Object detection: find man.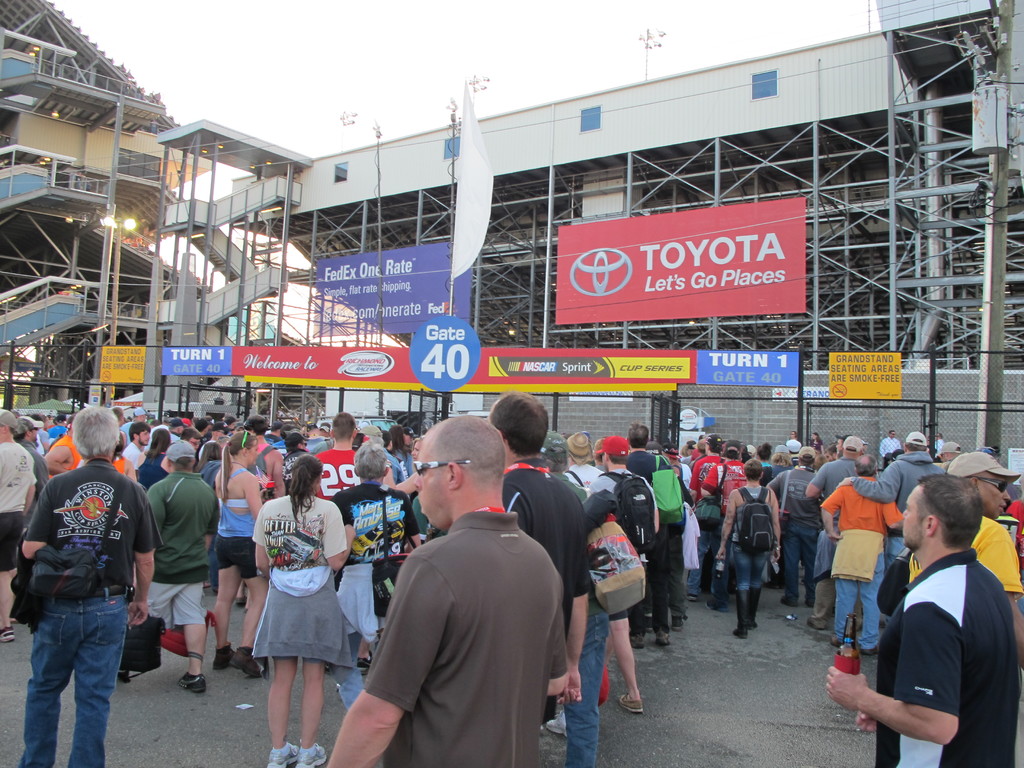
(left=22, top=404, right=157, bottom=767).
